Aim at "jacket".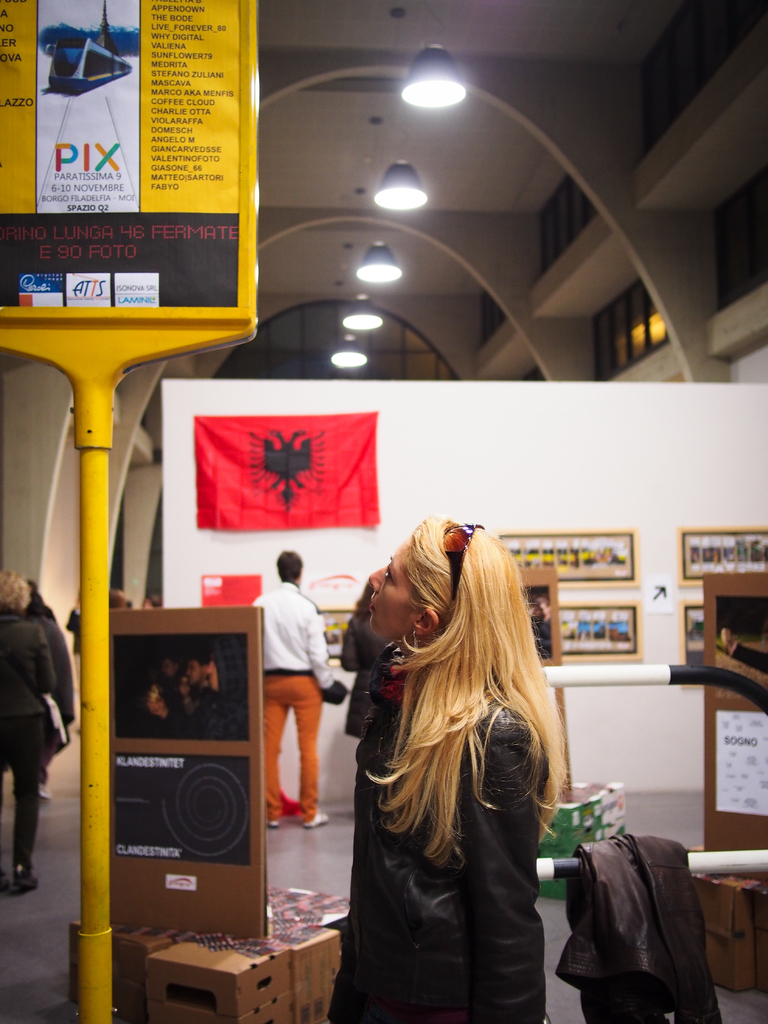
Aimed at bbox(326, 673, 545, 1023).
